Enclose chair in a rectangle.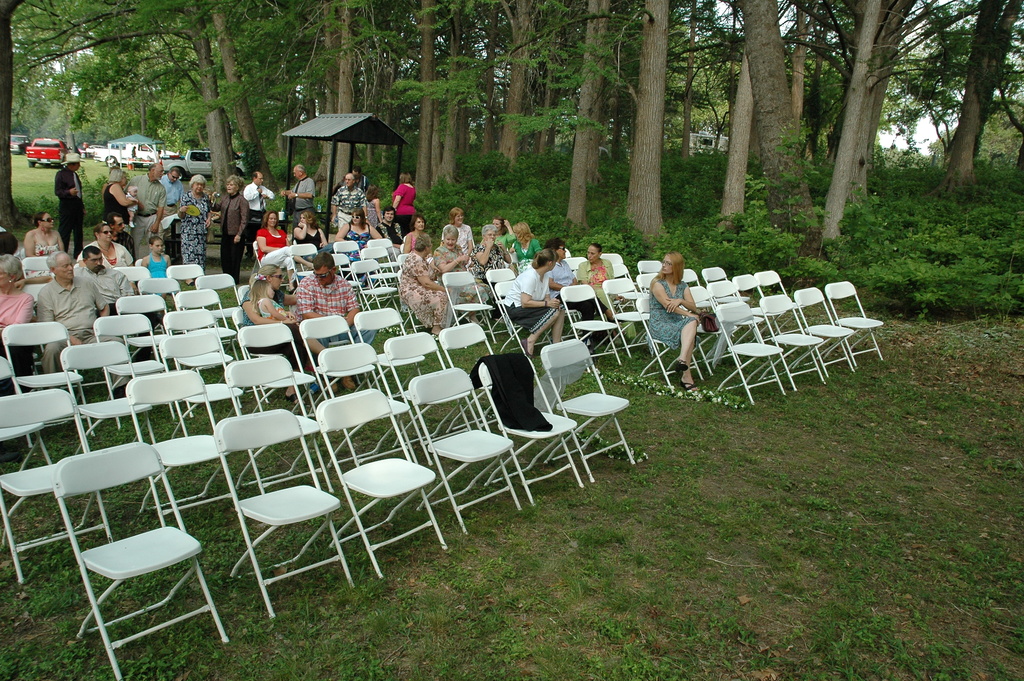
bbox=(113, 267, 152, 293).
